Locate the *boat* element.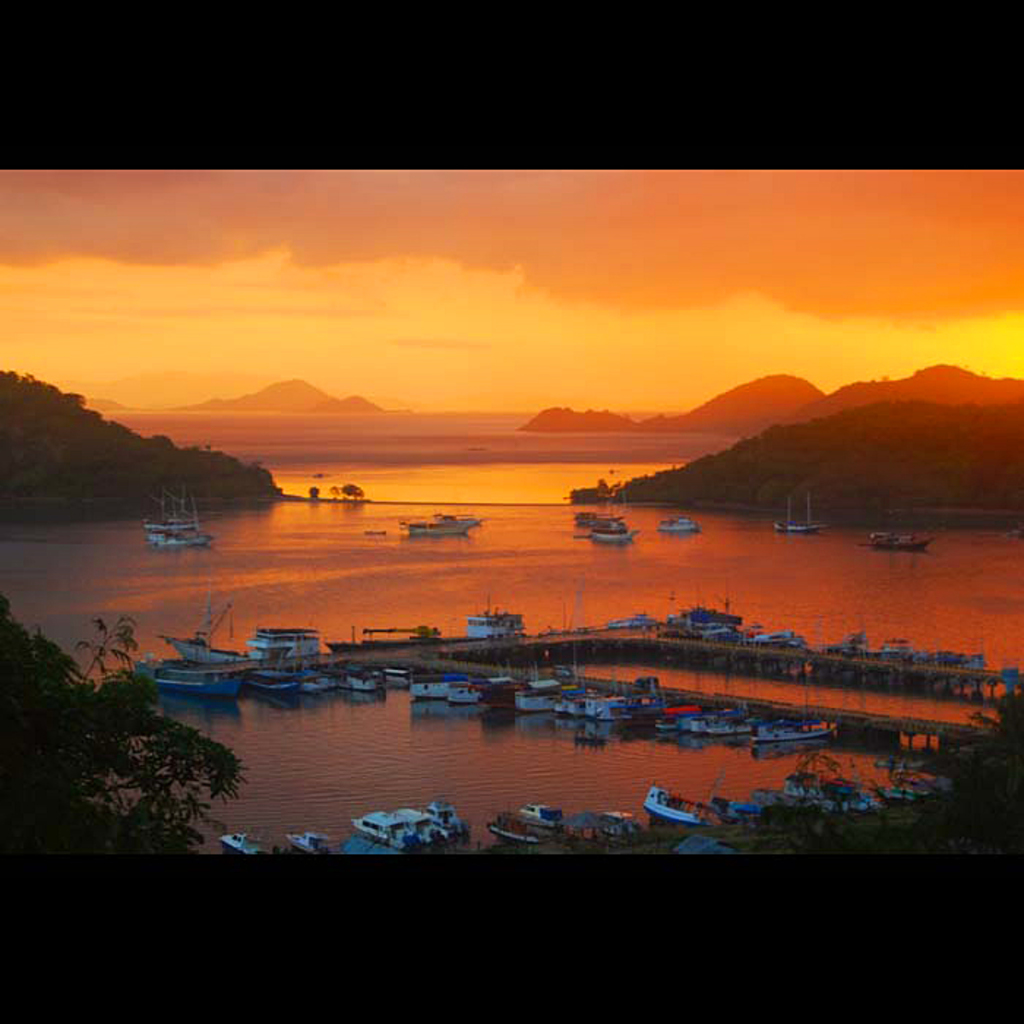
Element bbox: [left=781, top=496, right=824, bottom=528].
